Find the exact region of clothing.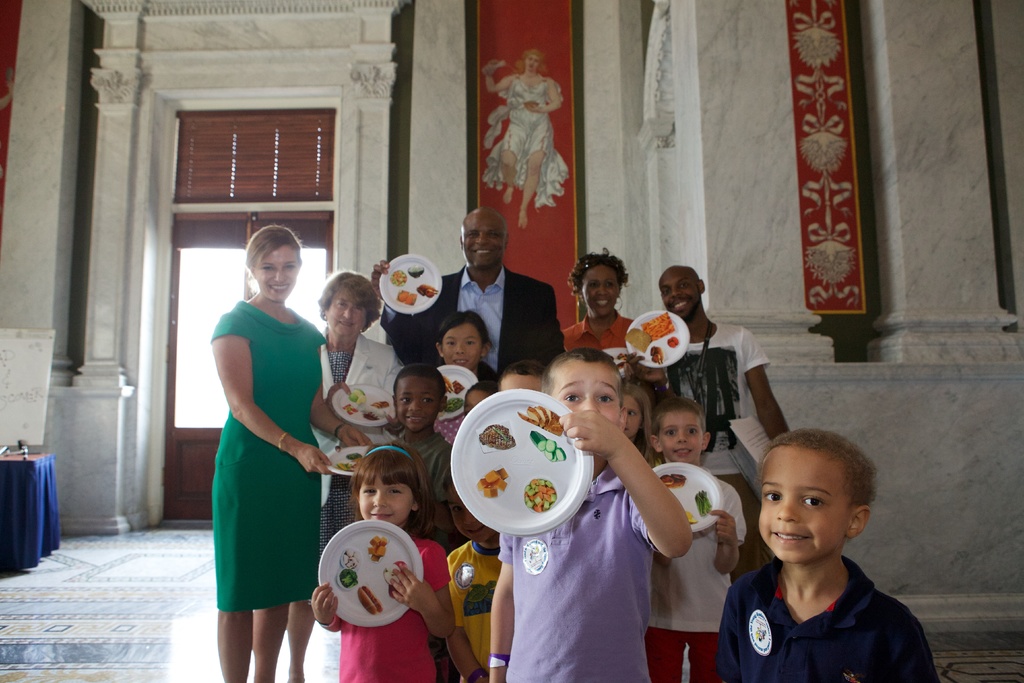
Exact region: {"x1": 323, "y1": 536, "x2": 449, "y2": 682}.
